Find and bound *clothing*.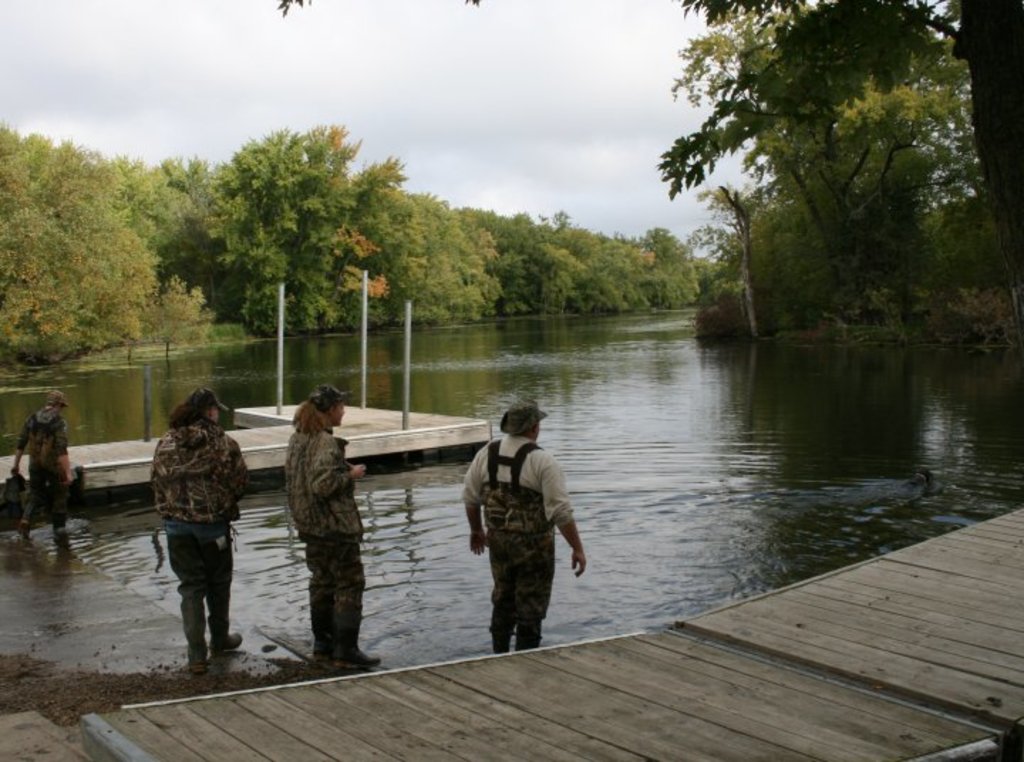
Bound: bbox(151, 421, 253, 658).
